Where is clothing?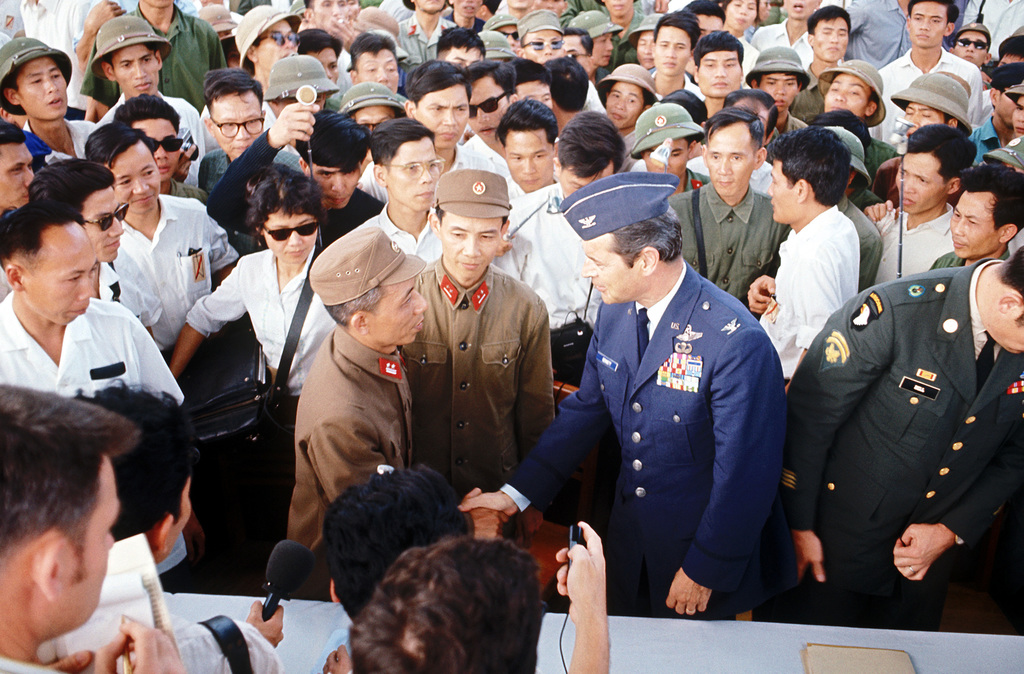
<region>93, 95, 209, 193</region>.
